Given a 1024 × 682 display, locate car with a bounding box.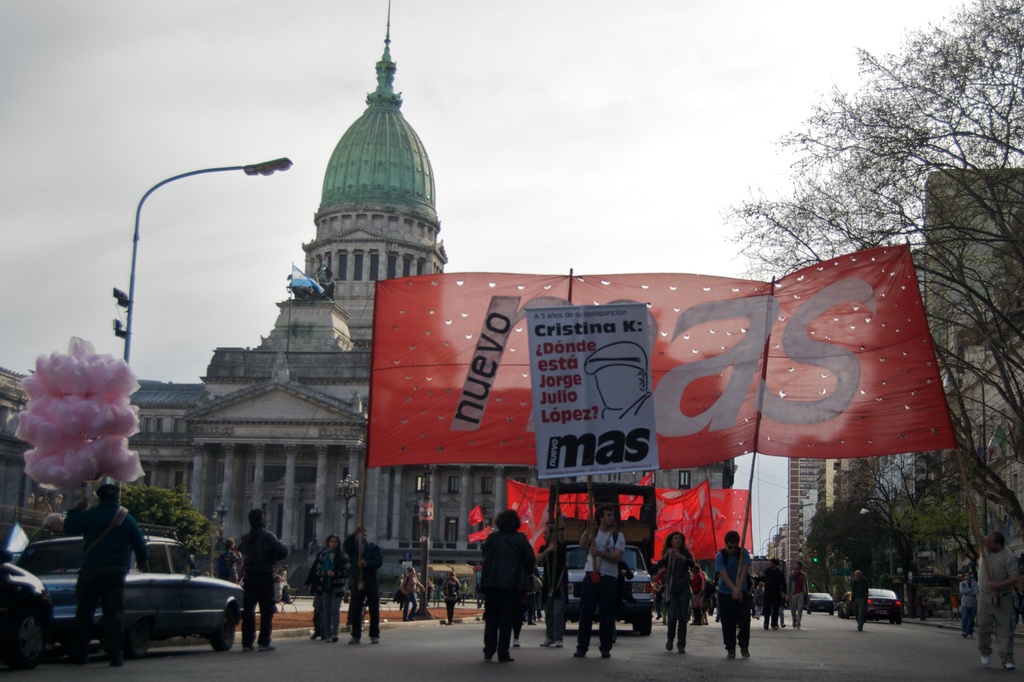
Located: (804,589,835,615).
